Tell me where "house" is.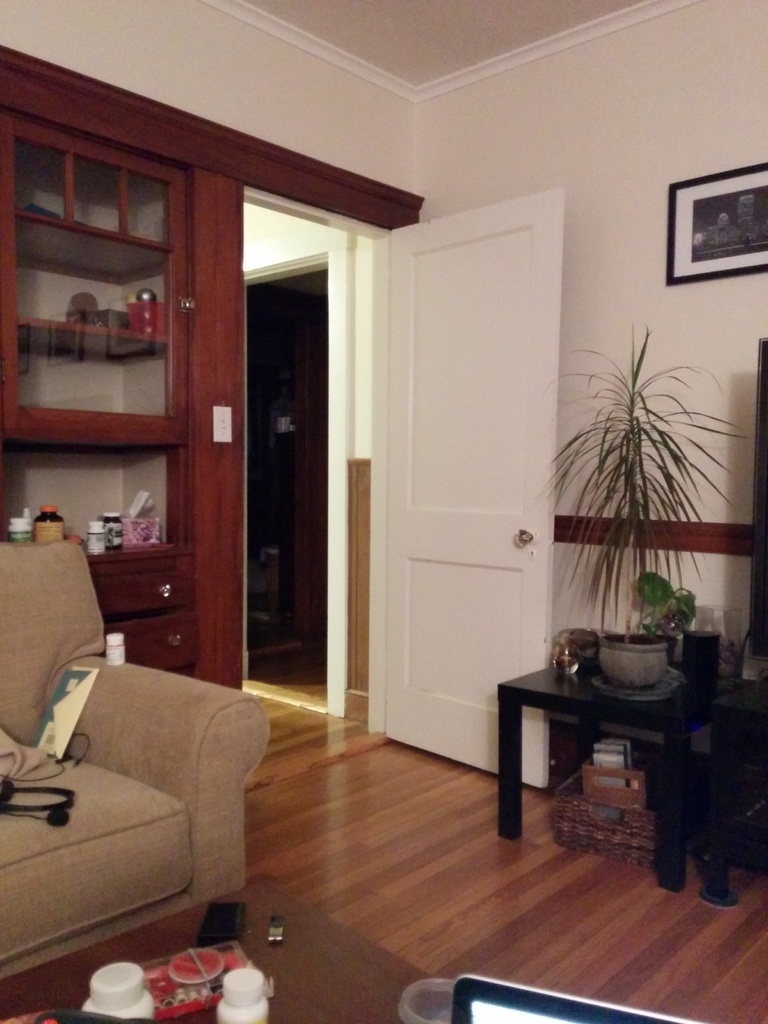
"house" is at {"x1": 0, "y1": 0, "x2": 767, "y2": 1023}.
